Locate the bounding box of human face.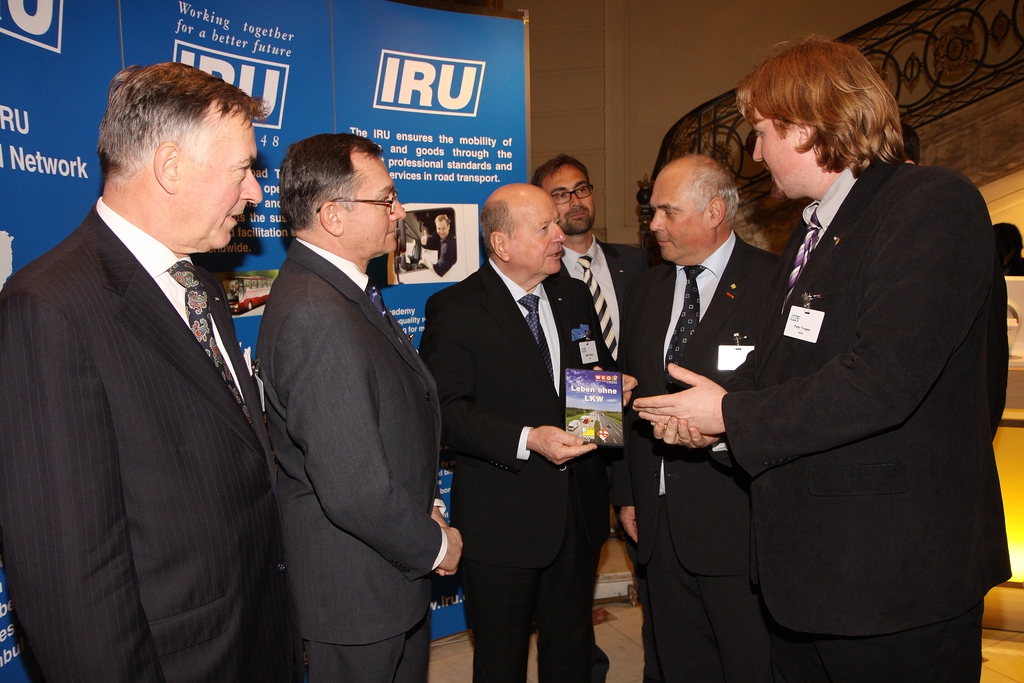
Bounding box: <region>546, 161, 596, 236</region>.
